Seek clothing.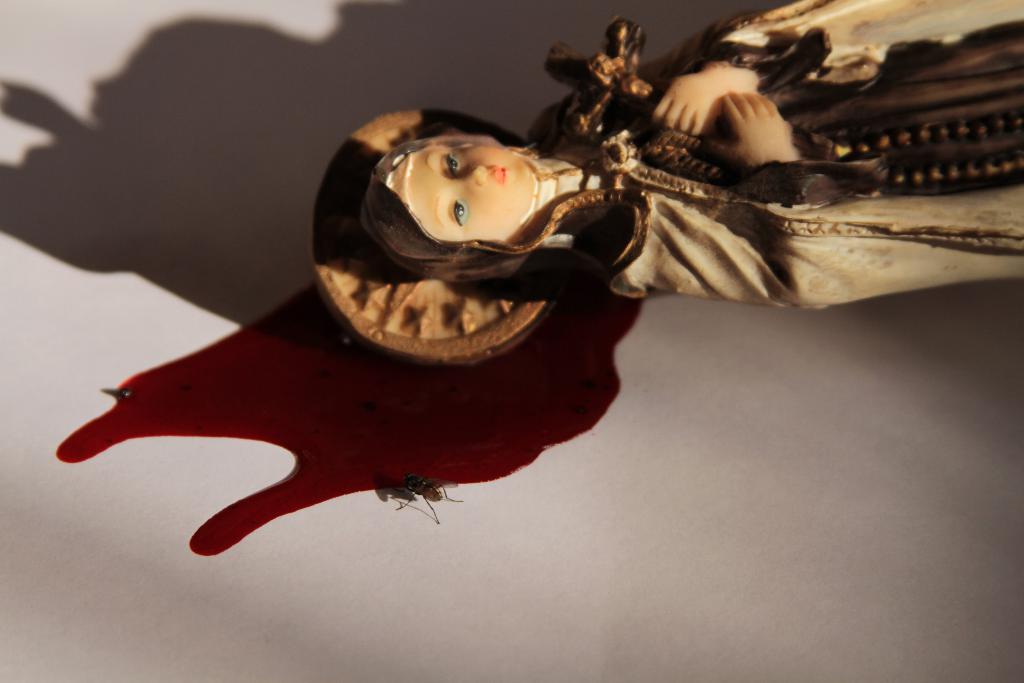
<region>424, 67, 966, 346</region>.
